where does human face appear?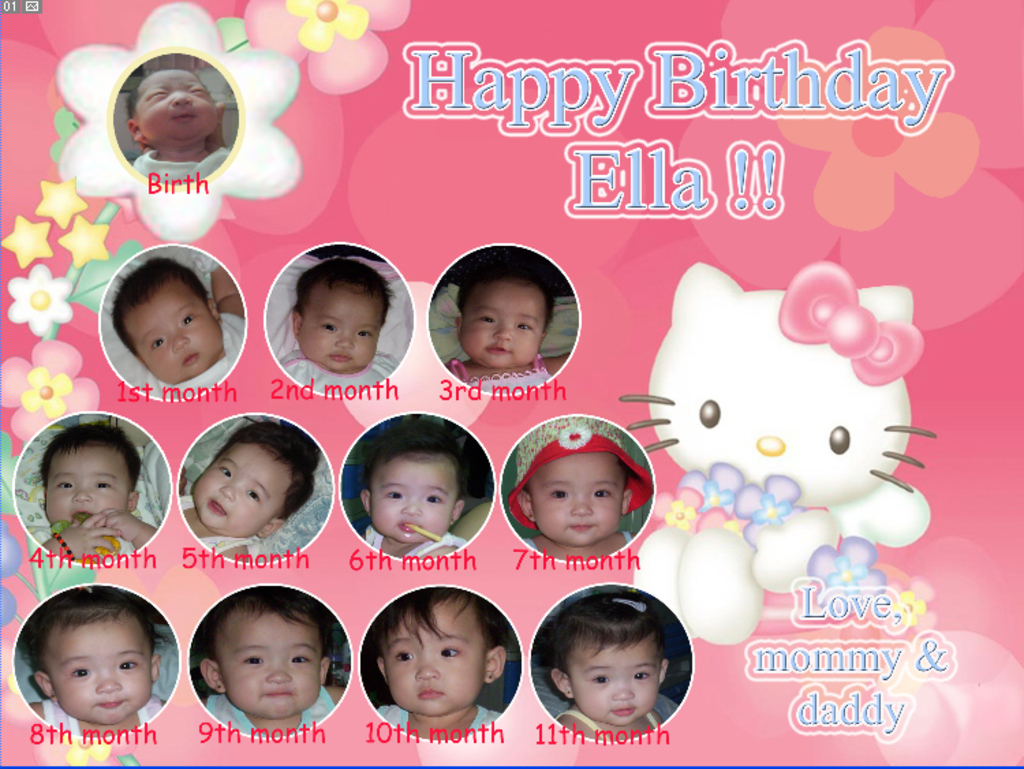
Appears at (132,74,218,134).
